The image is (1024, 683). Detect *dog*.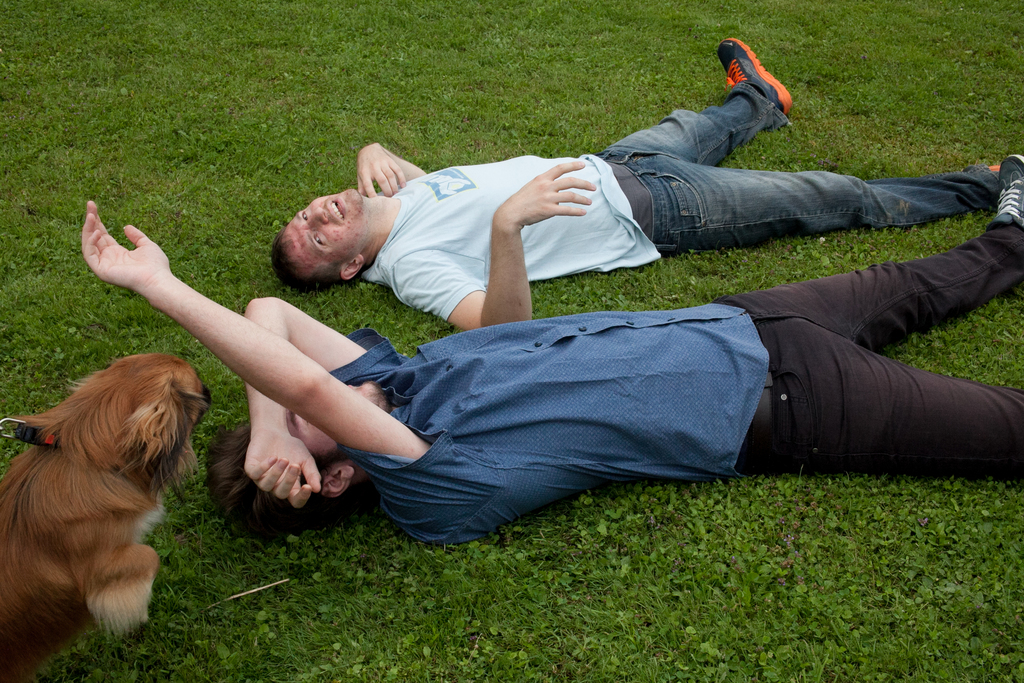
Detection: pyautogui.locateOnScreen(0, 349, 213, 682).
